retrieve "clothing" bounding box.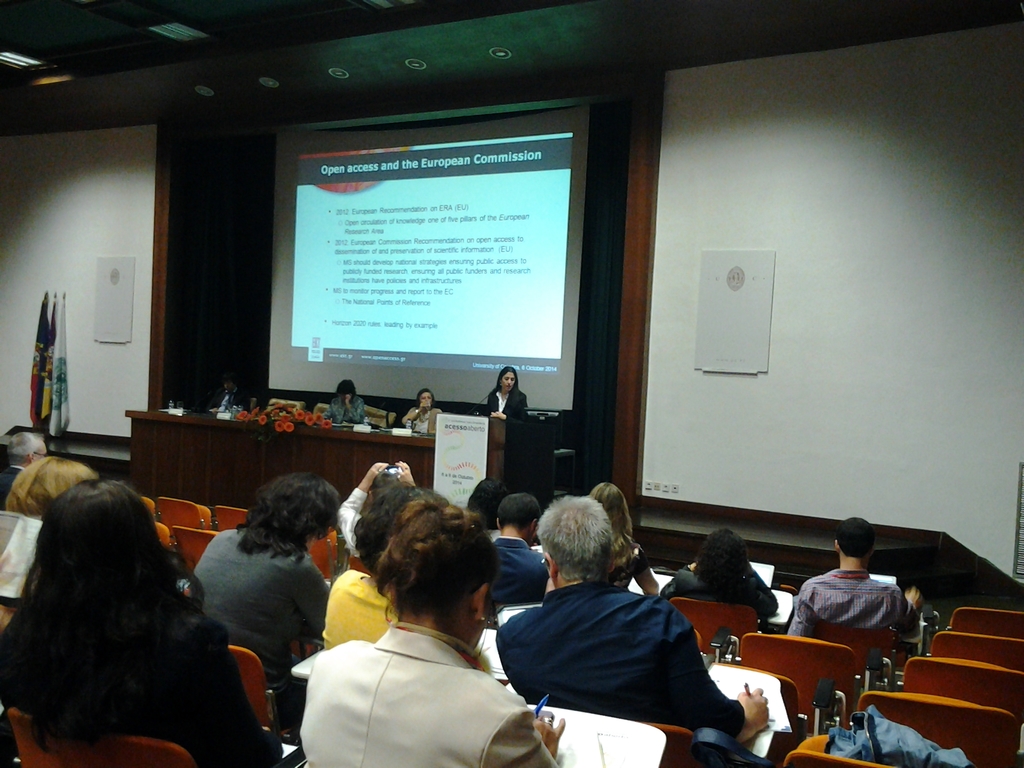
Bounding box: region(317, 560, 409, 643).
